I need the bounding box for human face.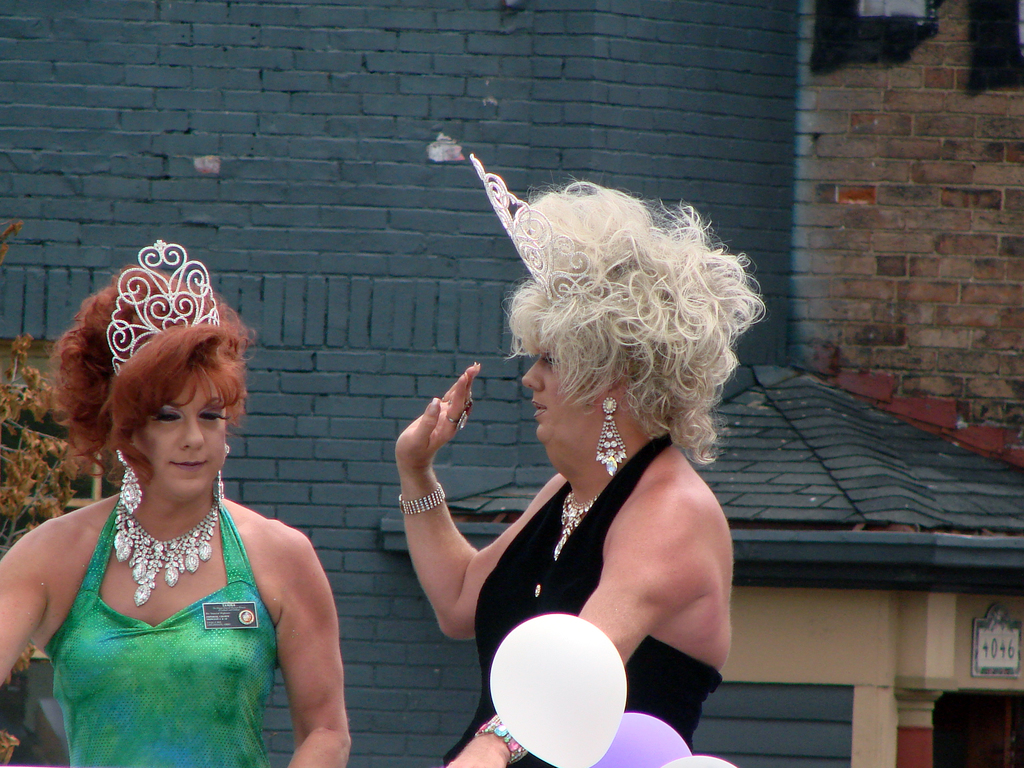
Here it is: (129, 367, 232, 495).
